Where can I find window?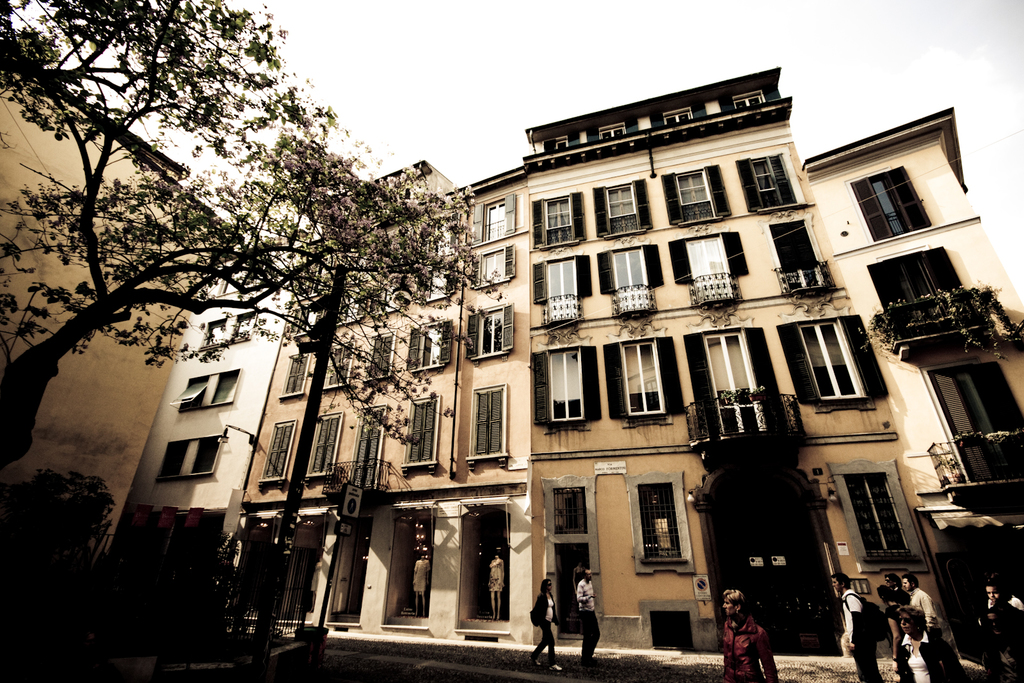
You can find it at <bbox>543, 346, 596, 430</bbox>.
